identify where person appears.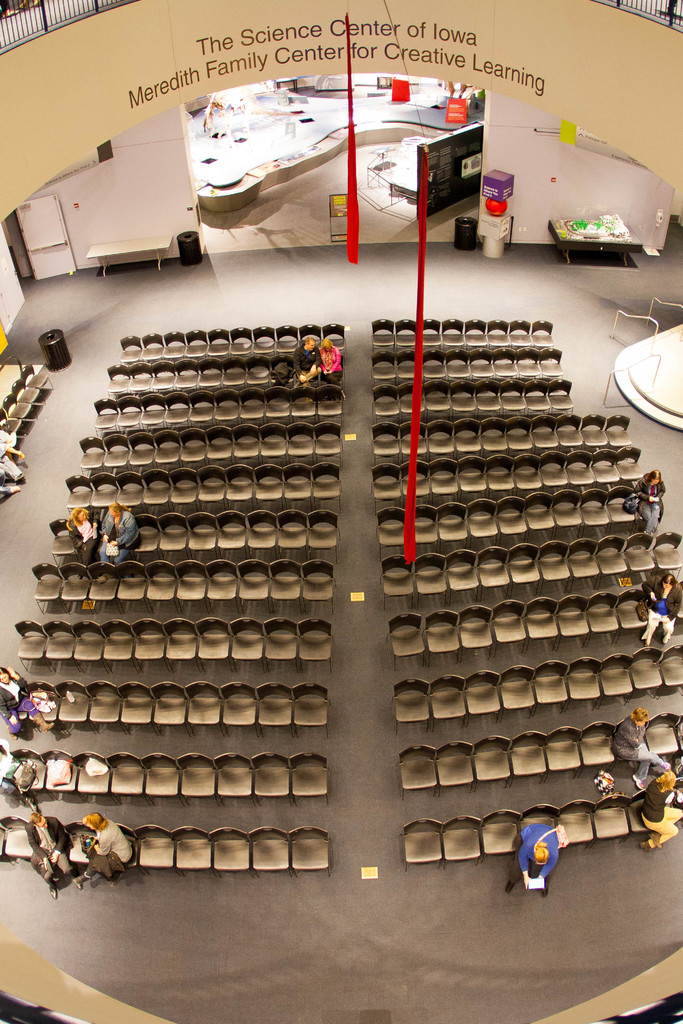
Appears at {"left": 0, "top": 424, "right": 24, "bottom": 467}.
